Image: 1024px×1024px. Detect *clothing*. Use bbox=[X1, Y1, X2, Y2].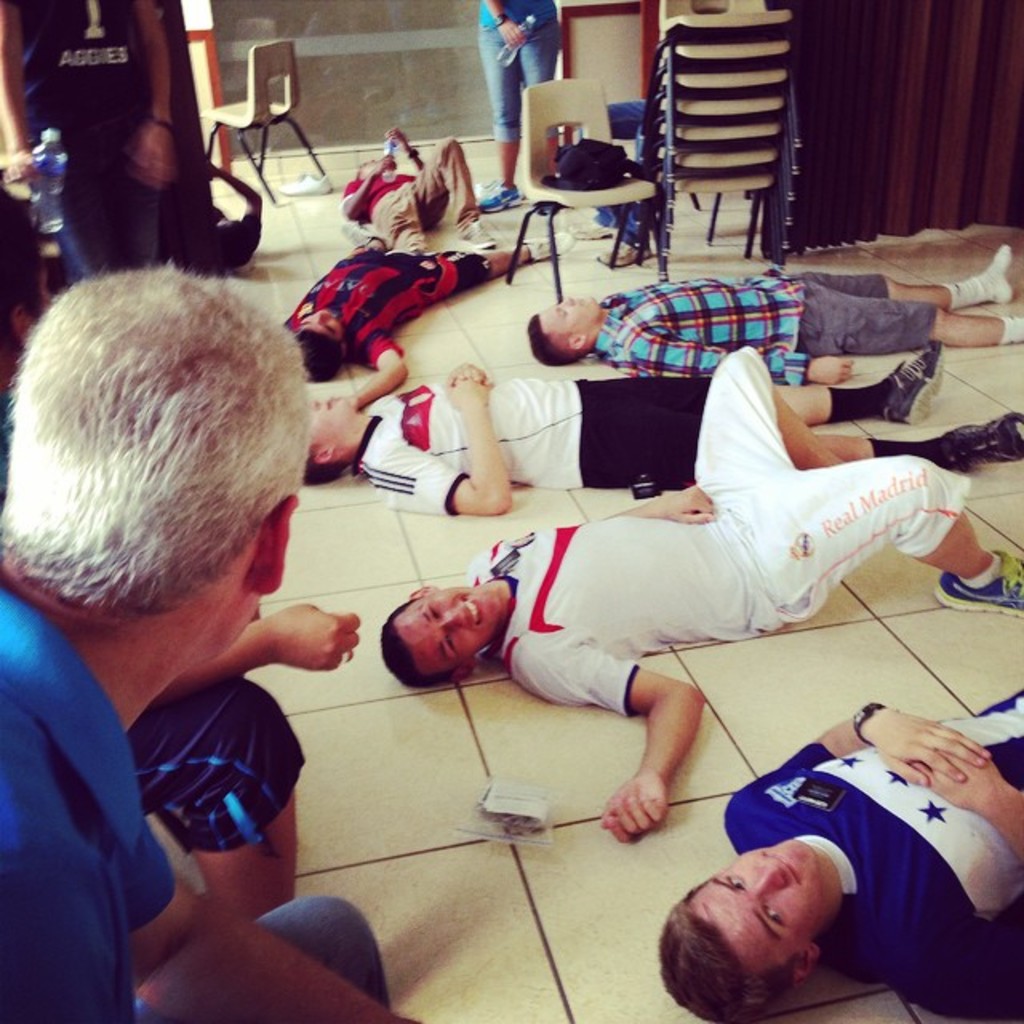
bbox=[338, 136, 483, 256].
